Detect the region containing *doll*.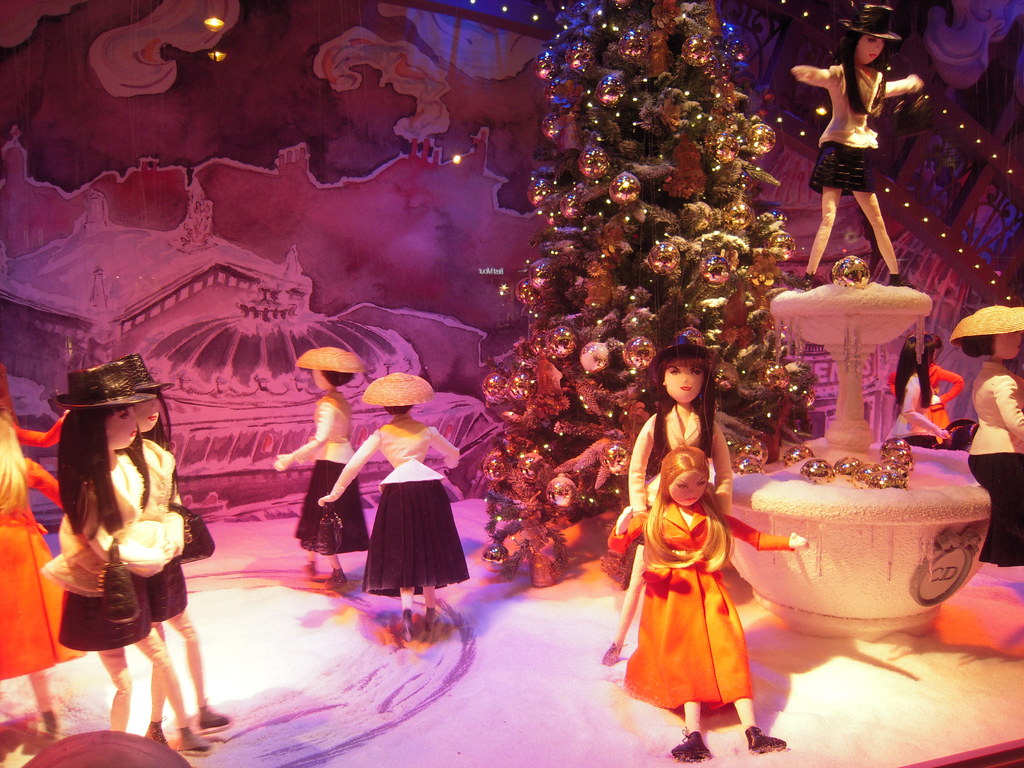
select_region(262, 348, 370, 597).
